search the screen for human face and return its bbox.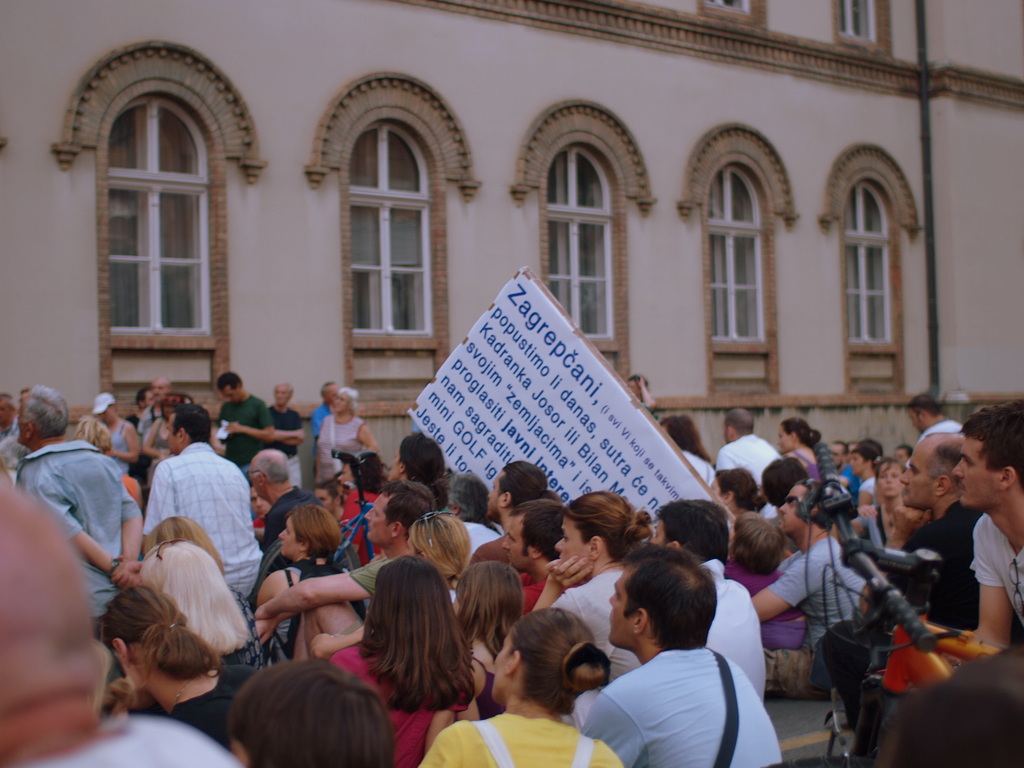
Found: detection(872, 458, 902, 500).
